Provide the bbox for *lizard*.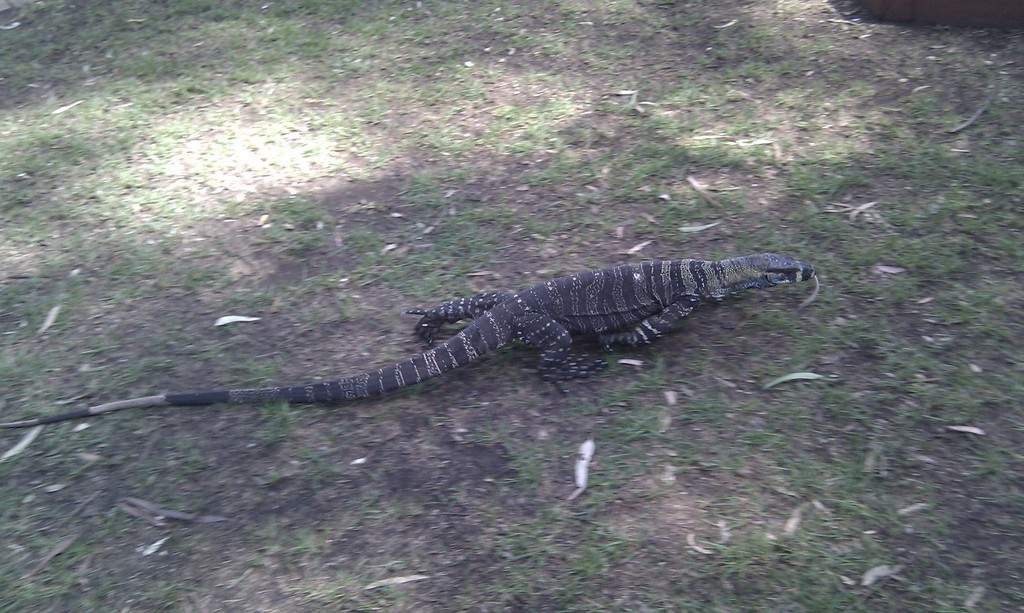
BBox(4, 273, 815, 426).
